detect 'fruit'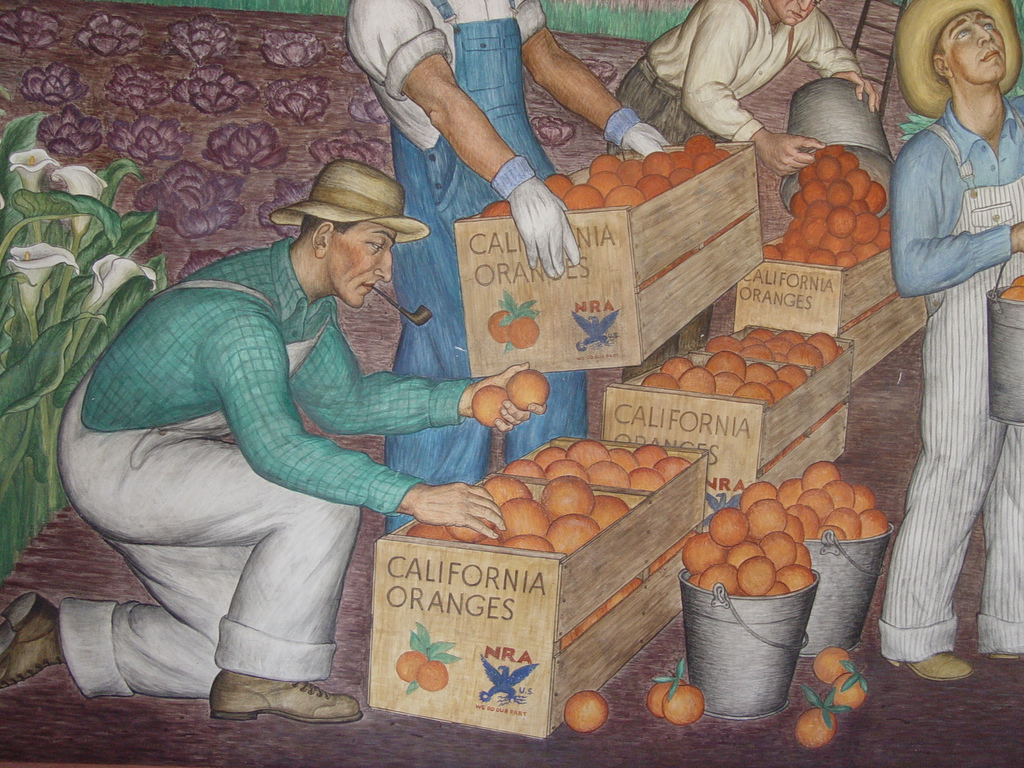
bbox=[666, 680, 703, 730]
